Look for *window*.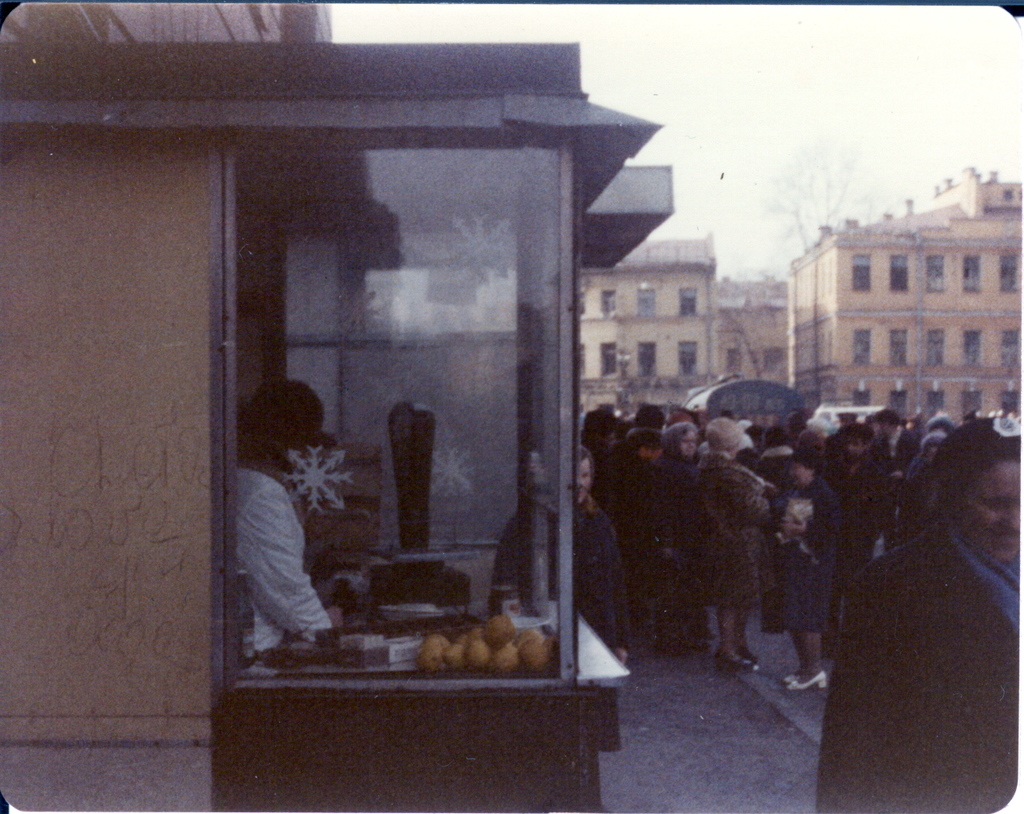
Found: select_region(928, 254, 949, 295).
